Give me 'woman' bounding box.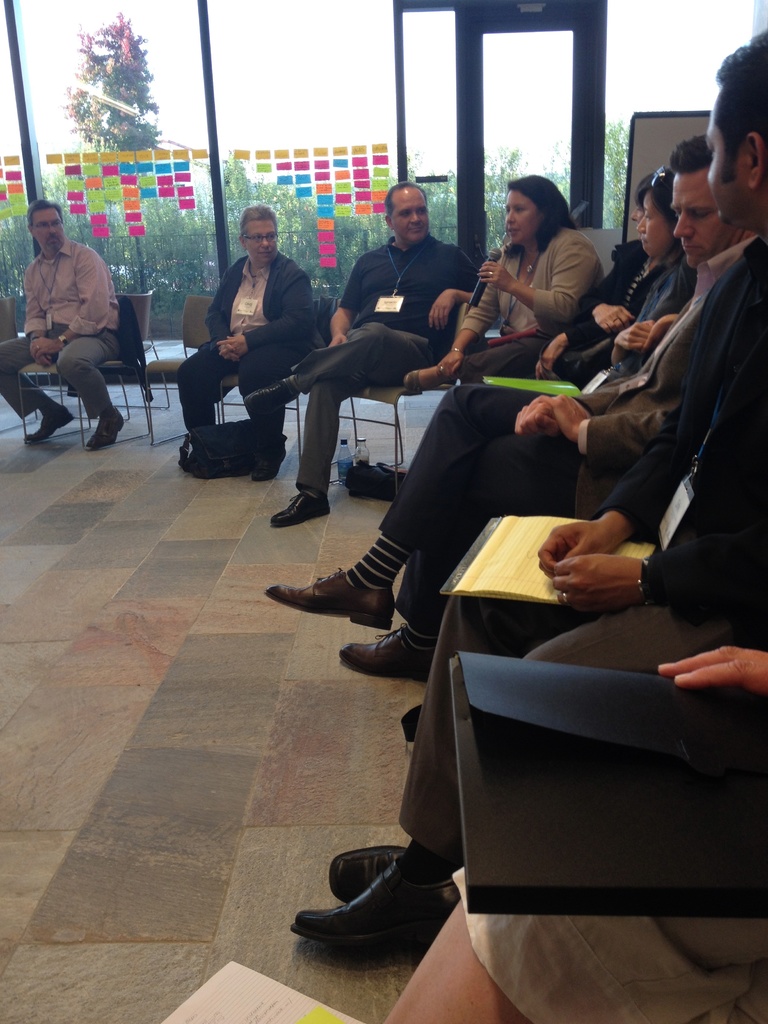
(left=542, top=163, right=696, bottom=399).
